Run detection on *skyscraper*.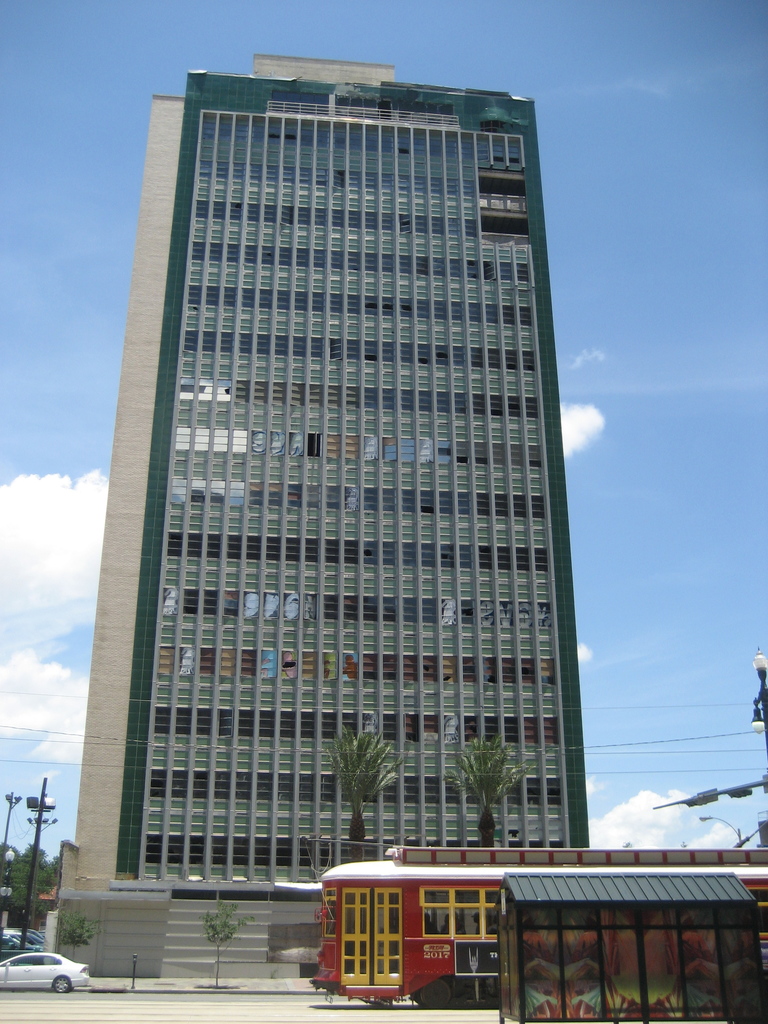
Result: l=44, t=49, r=596, b=979.
